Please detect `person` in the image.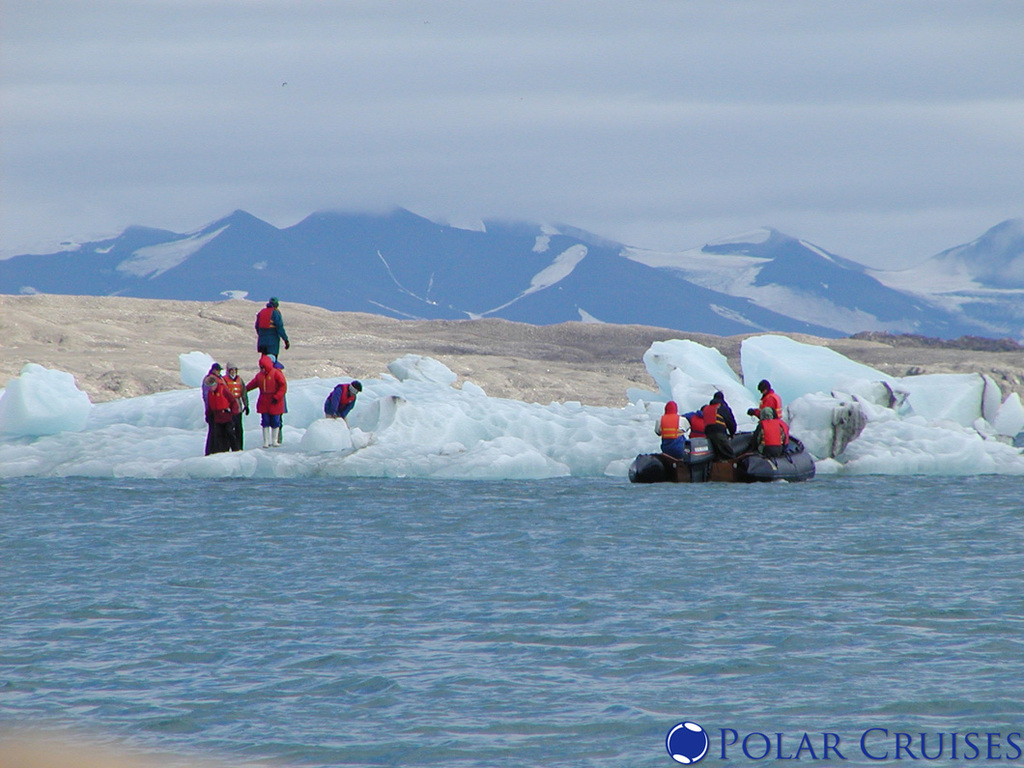
<region>223, 359, 250, 449</region>.
